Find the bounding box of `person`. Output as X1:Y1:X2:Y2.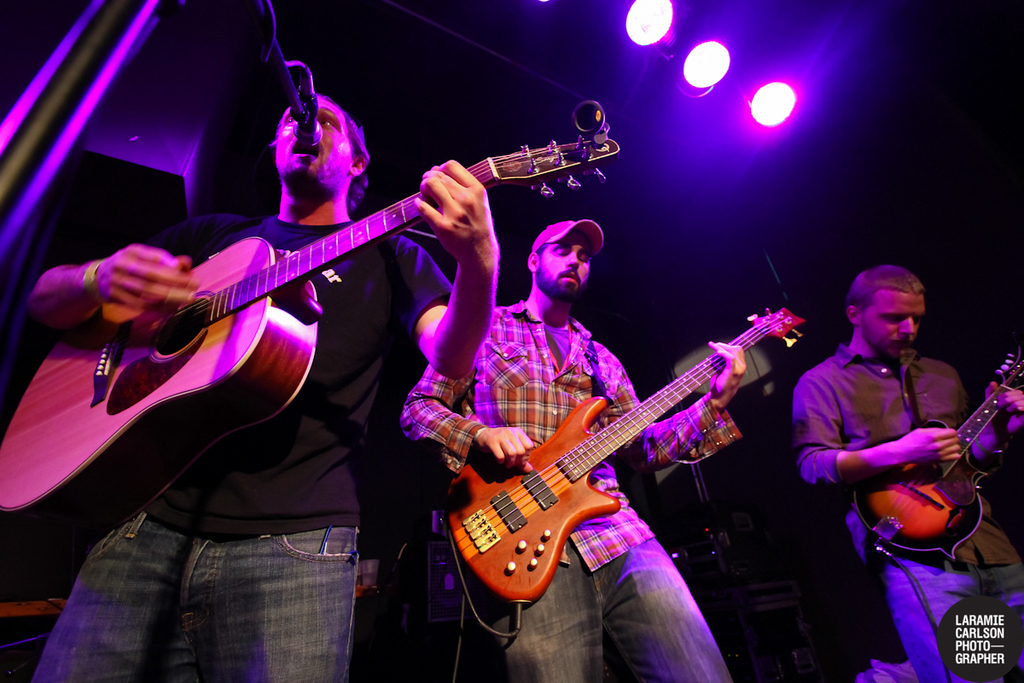
398:215:748:682.
